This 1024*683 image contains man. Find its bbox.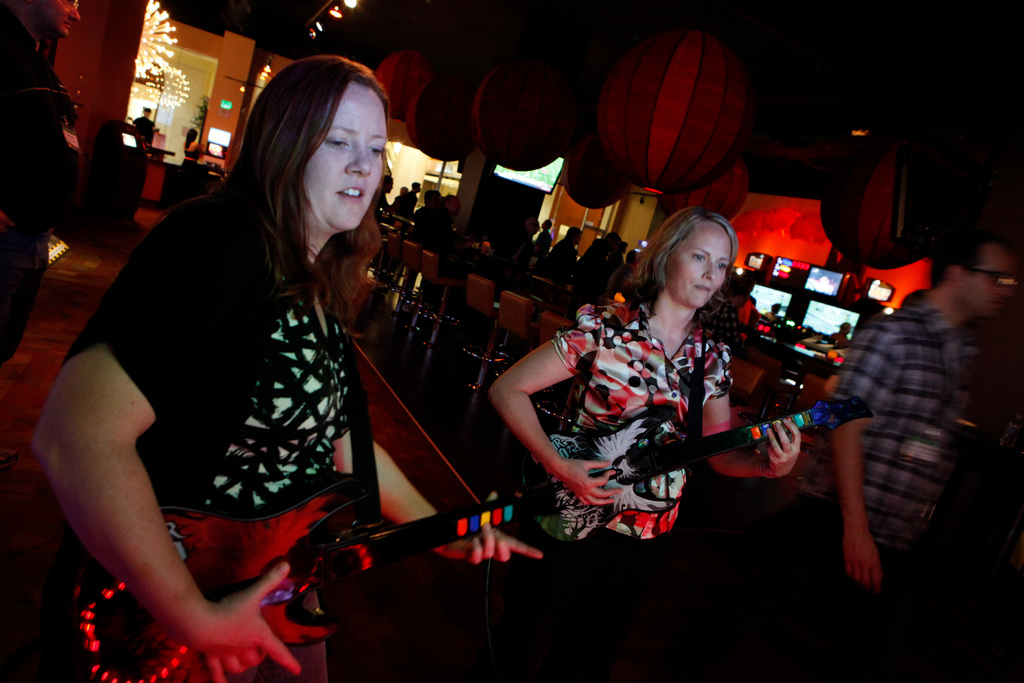
left=134, top=108, right=156, bottom=143.
